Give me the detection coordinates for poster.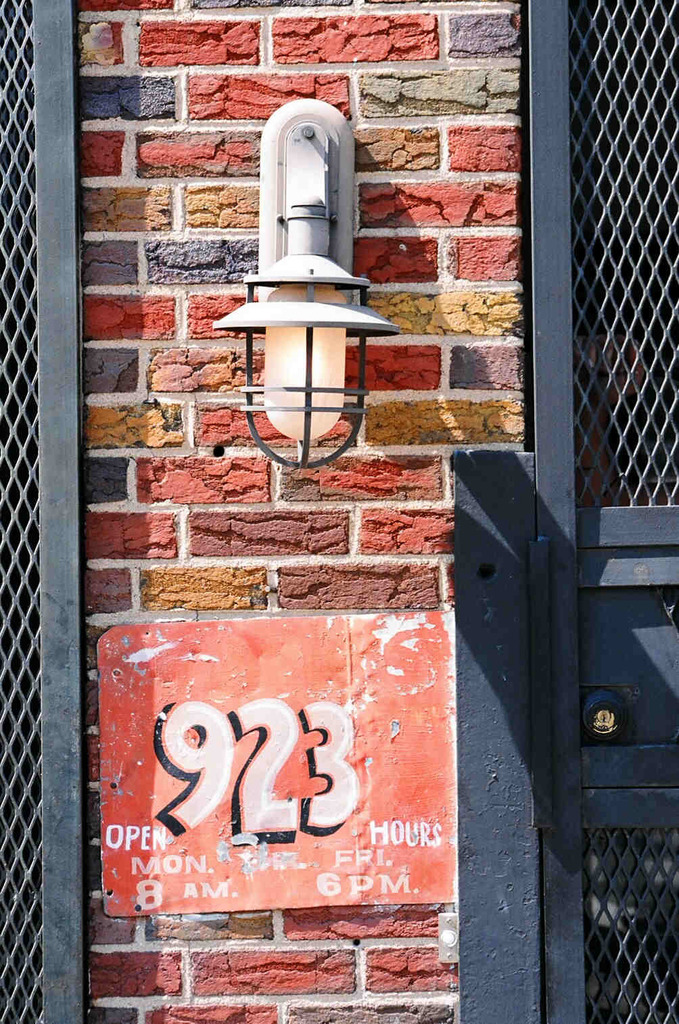
left=97, top=609, right=456, bottom=918.
